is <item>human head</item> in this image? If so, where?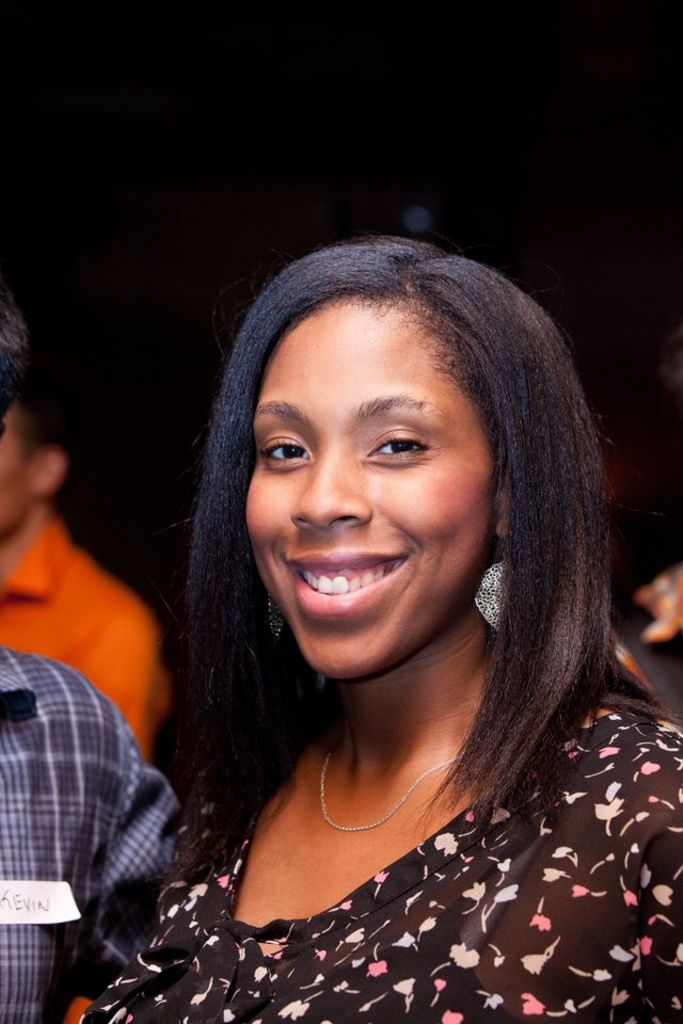
Yes, at <box>0,358,78,543</box>.
